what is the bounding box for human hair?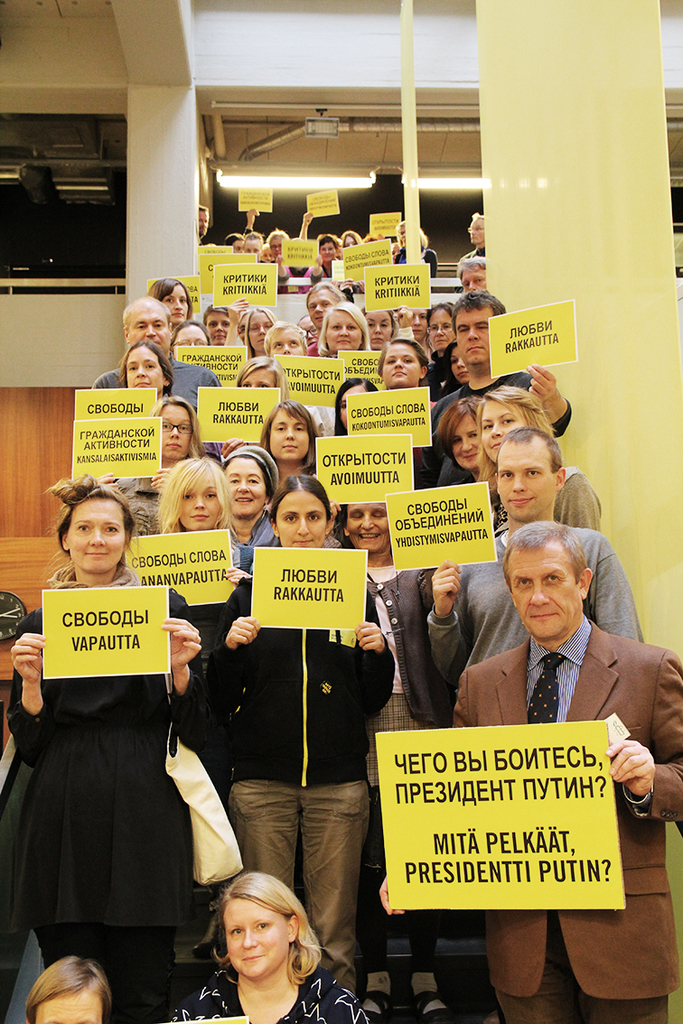
box(272, 475, 333, 526).
